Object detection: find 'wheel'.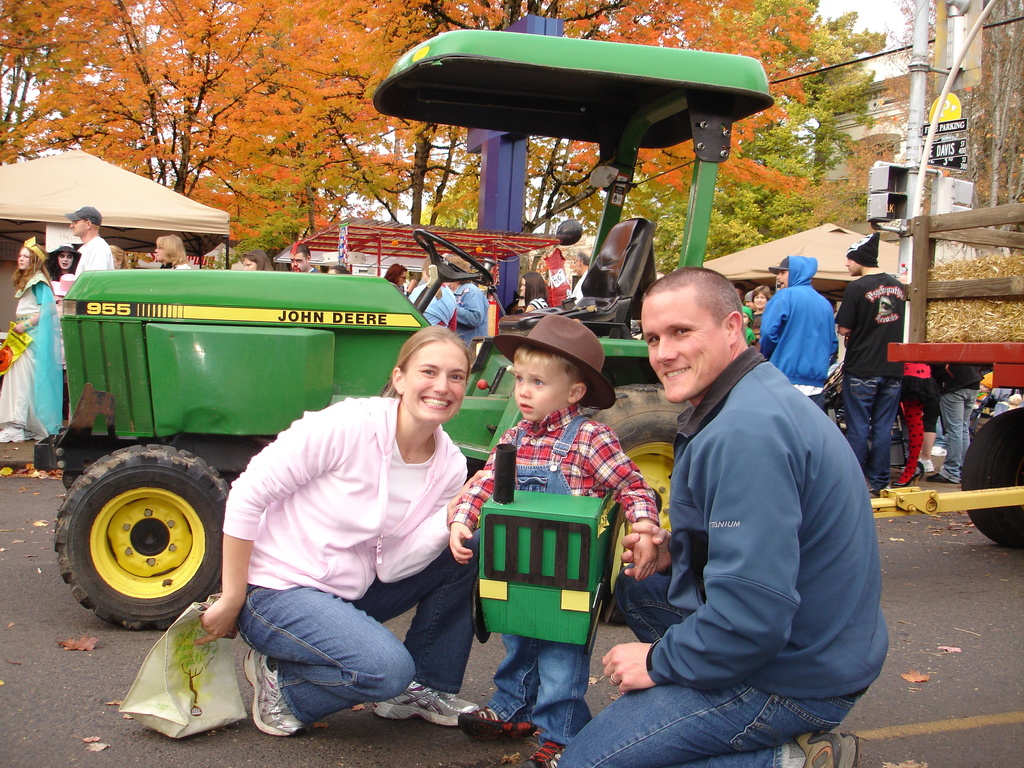
<region>603, 383, 694, 624</region>.
